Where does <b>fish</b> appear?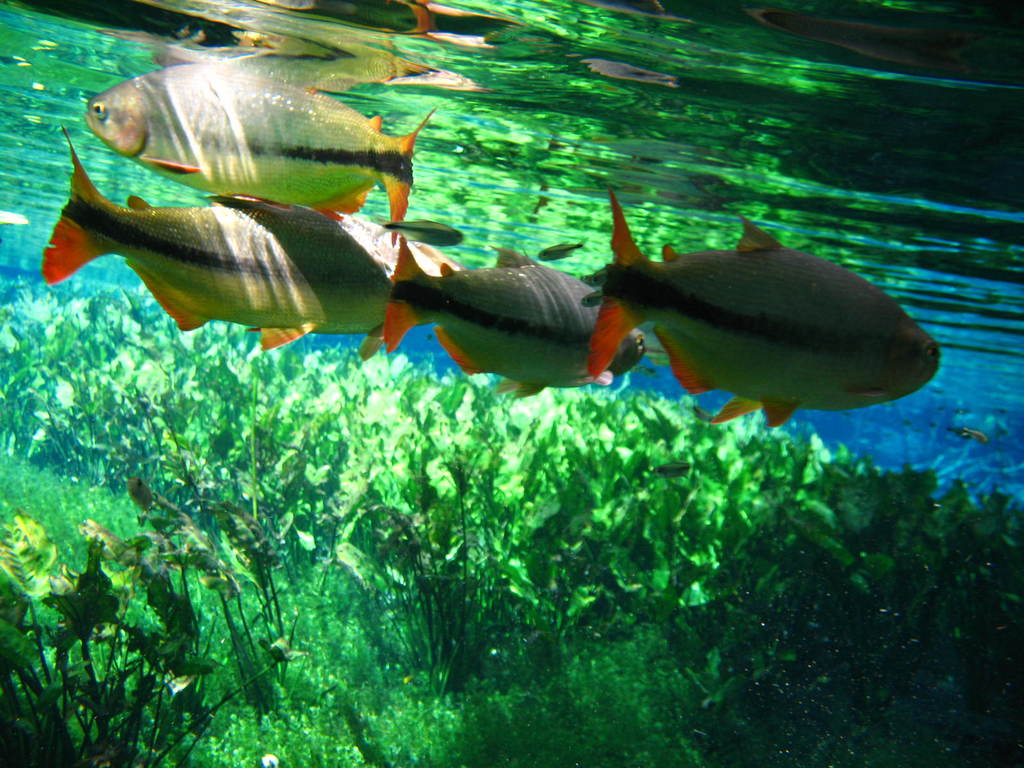
Appears at pyautogui.locateOnScreen(80, 61, 440, 248).
